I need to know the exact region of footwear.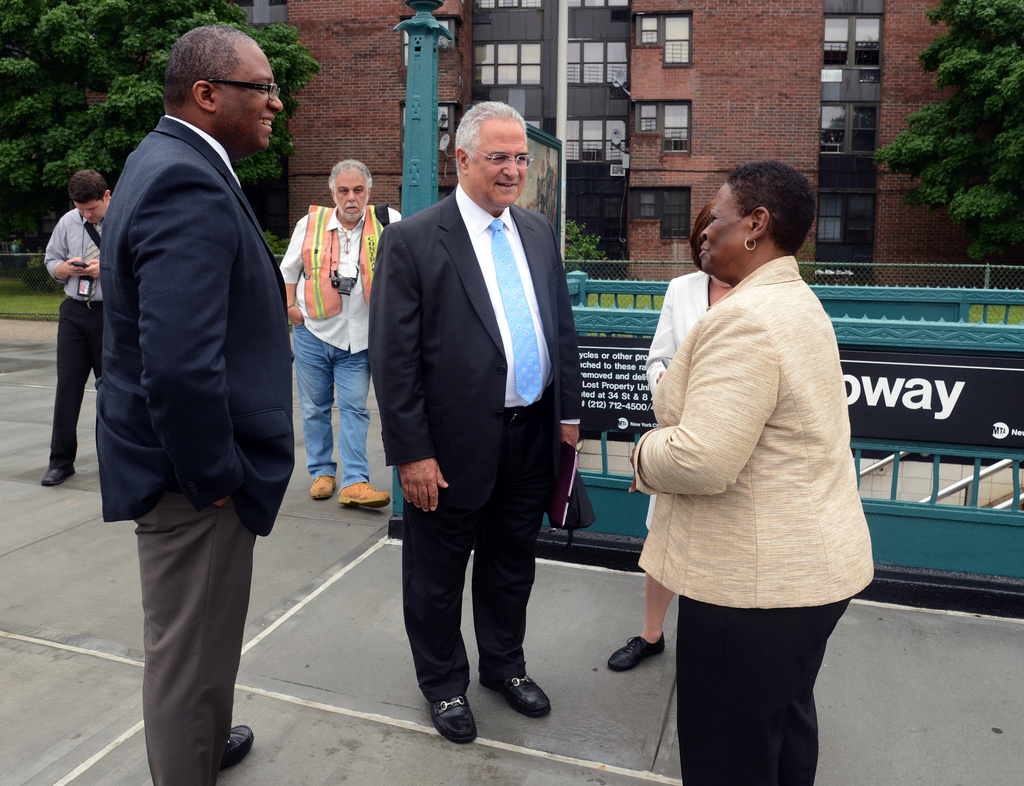
Region: <box>481,673,556,712</box>.
